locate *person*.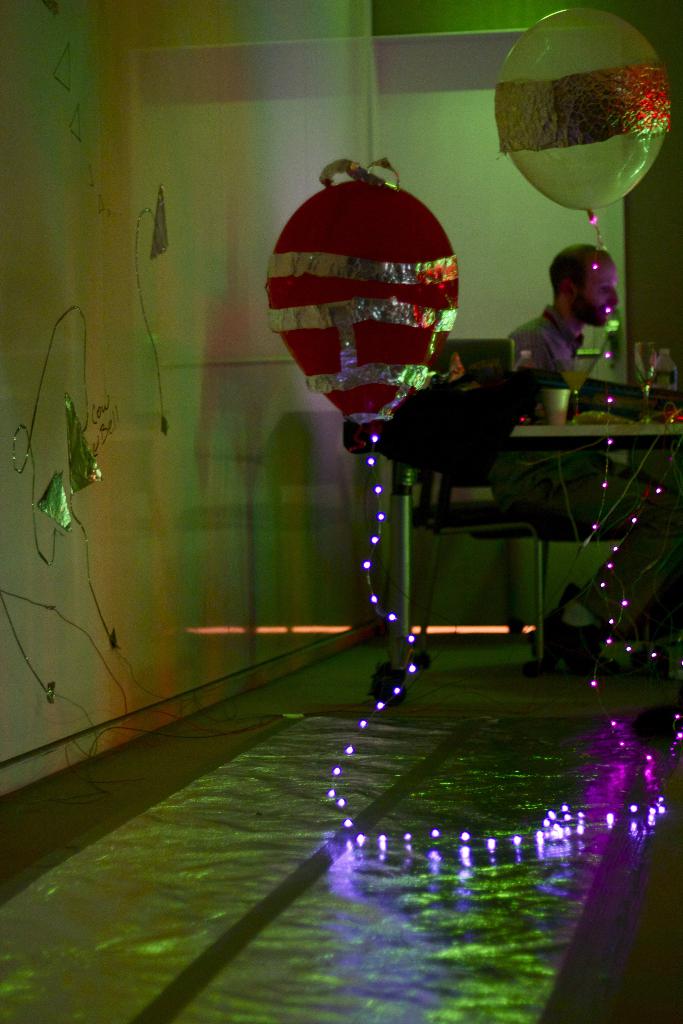
Bounding box: bbox(497, 223, 625, 399).
